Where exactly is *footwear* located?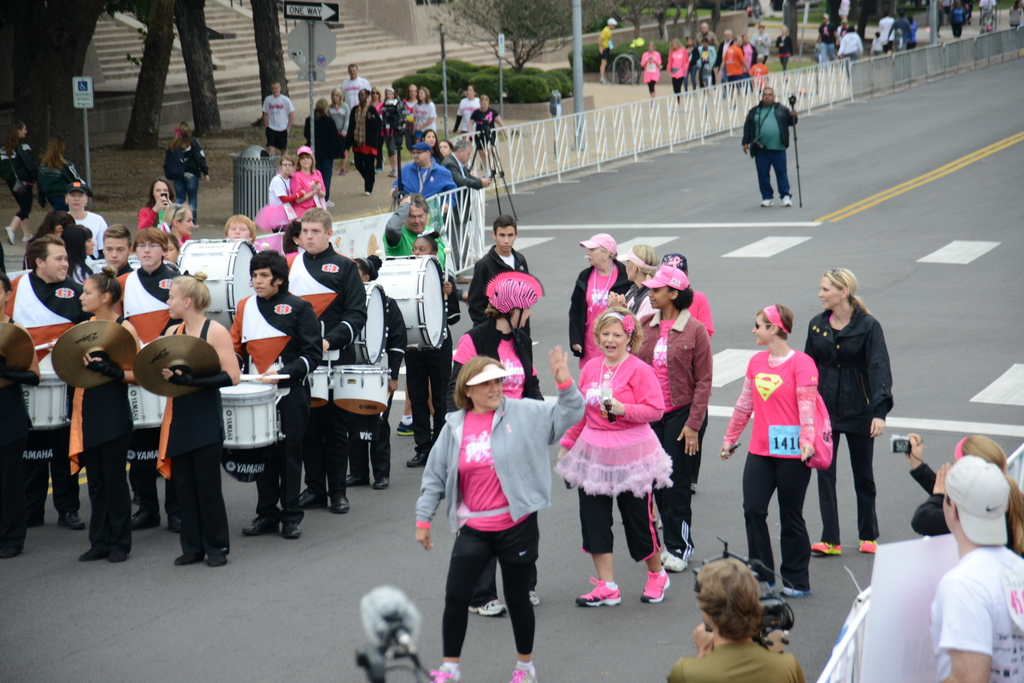
Its bounding box is rect(58, 510, 84, 529).
